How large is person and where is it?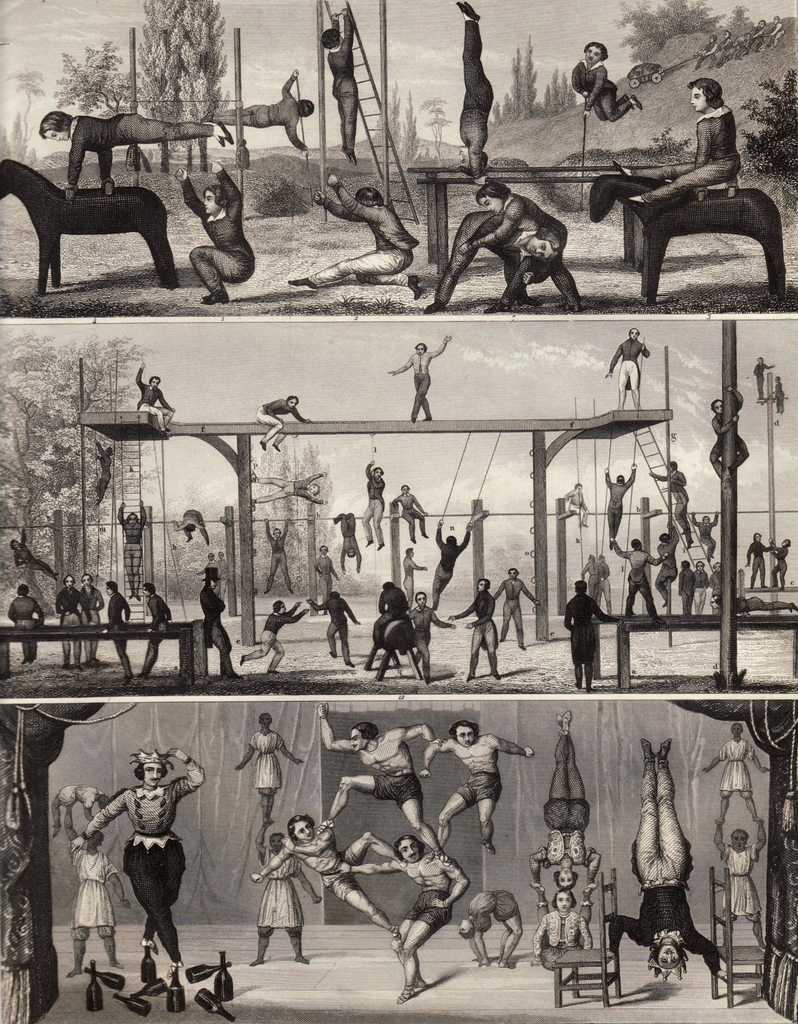
Bounding box: 497,570,542,646.
